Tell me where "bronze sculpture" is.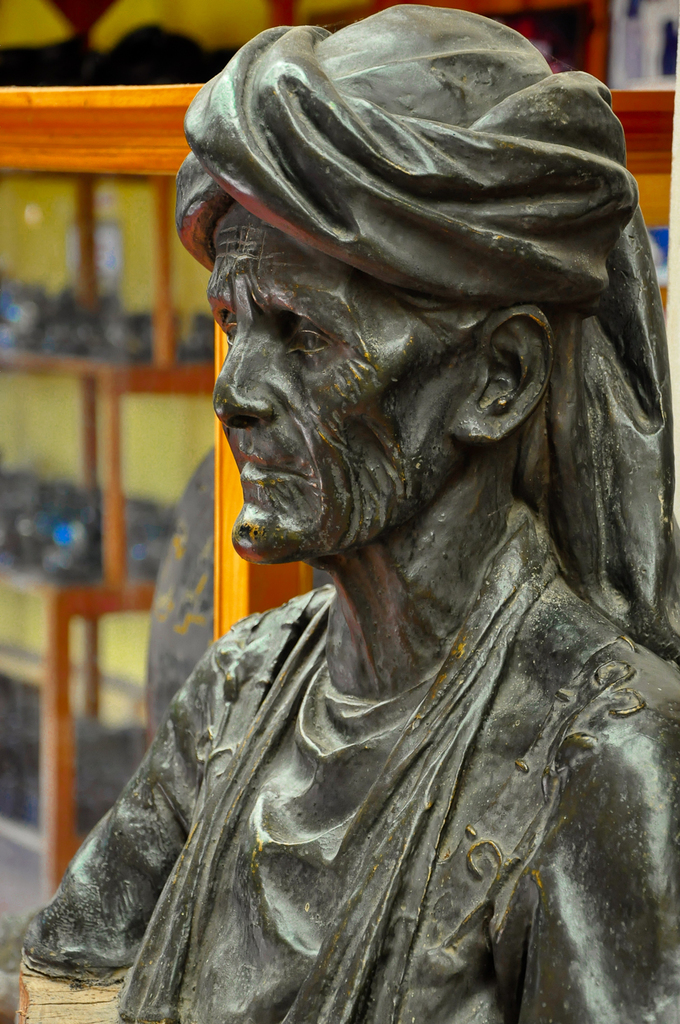
"bronze sculpture" is at 25 0 679 1016.
